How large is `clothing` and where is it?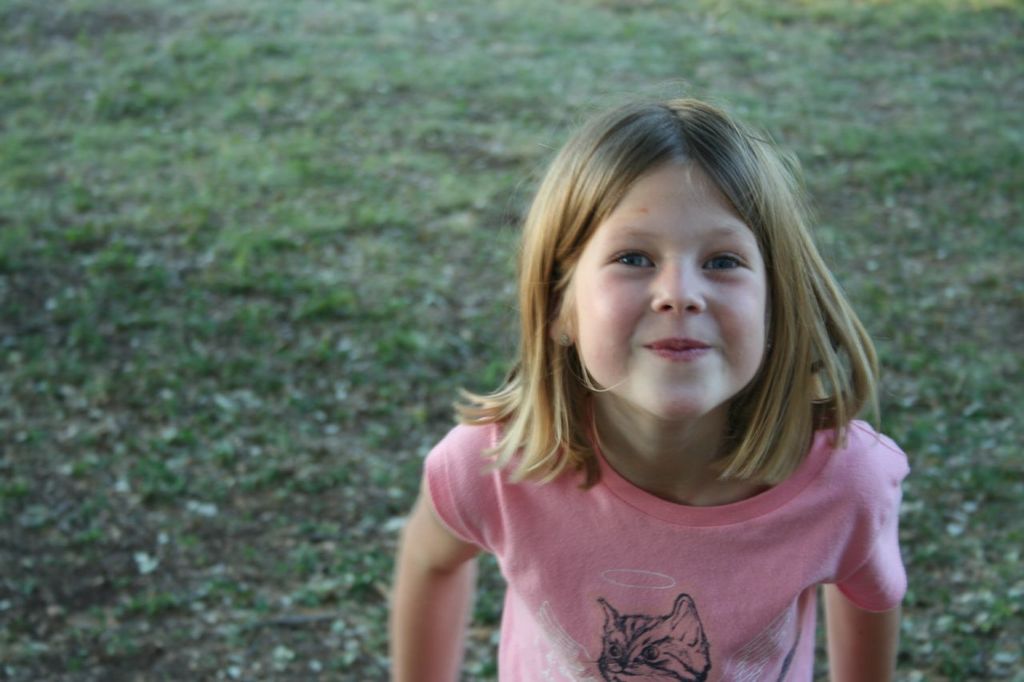
Bounding box: Rect(402, 354, 936, 675).
